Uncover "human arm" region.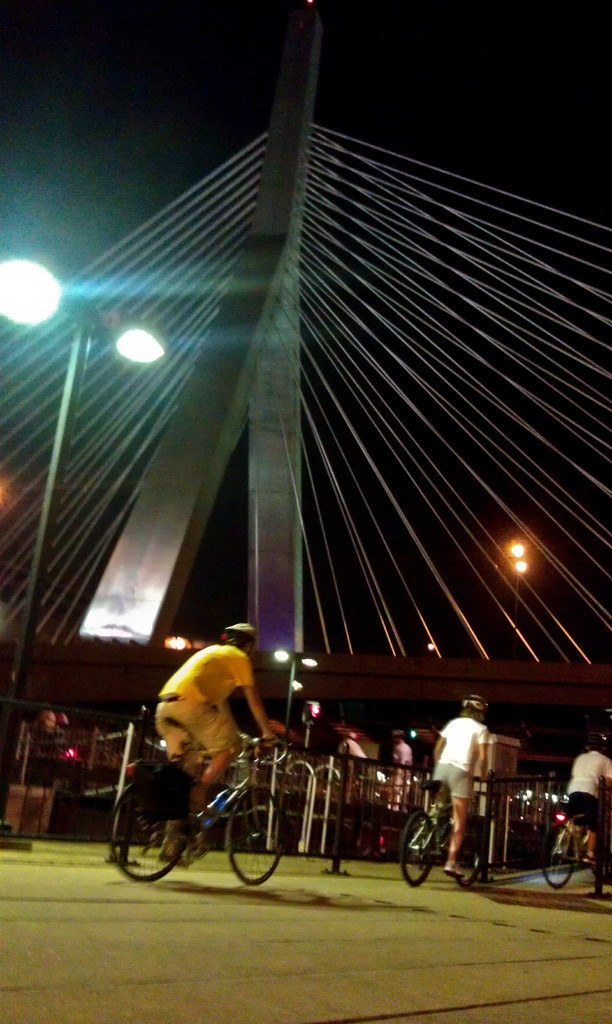
Uncovered: box=[472, 722, 495, 781].
